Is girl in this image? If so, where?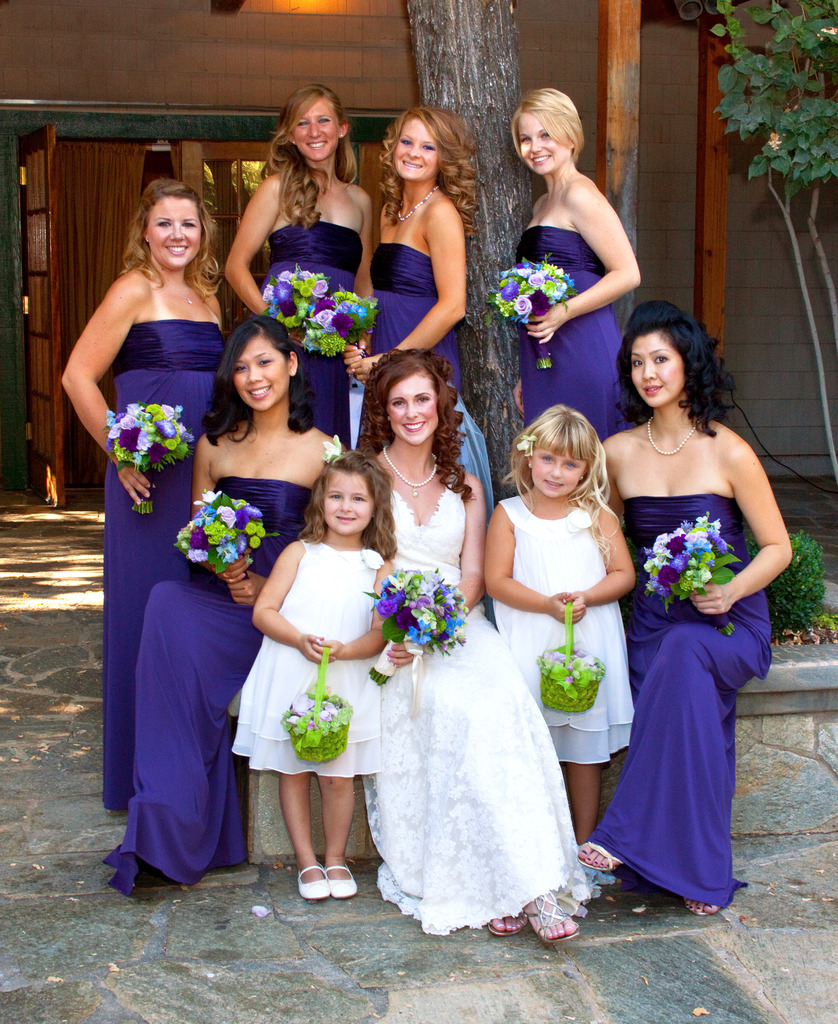
Yes, at x1=371 y1=353 x2=558 y2=936.
